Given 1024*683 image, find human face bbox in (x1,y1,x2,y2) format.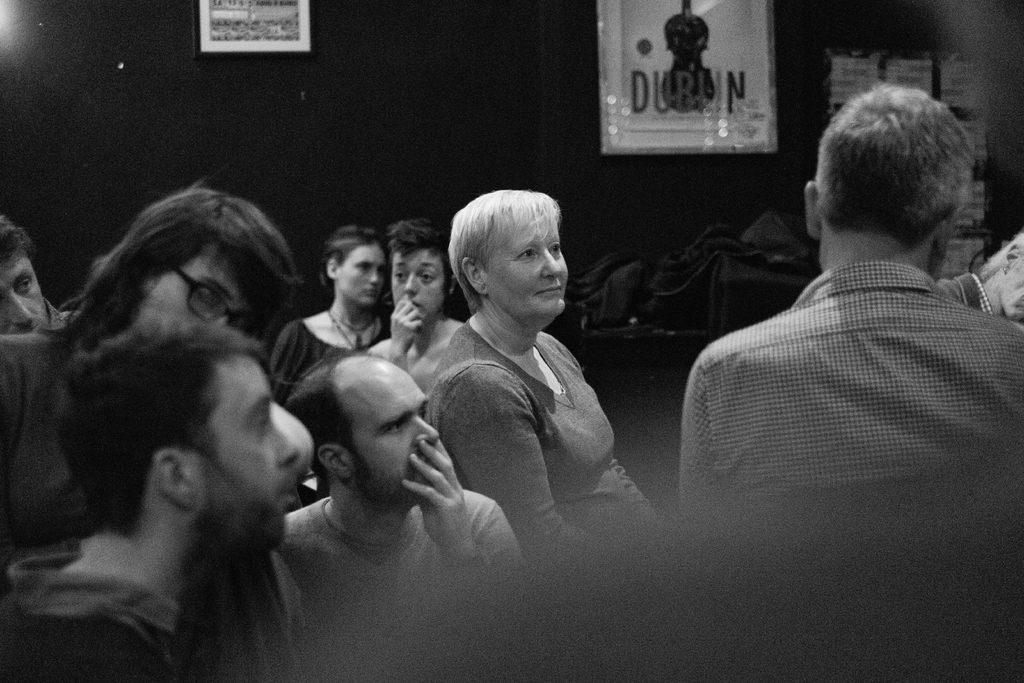
(338,242,383,308).
